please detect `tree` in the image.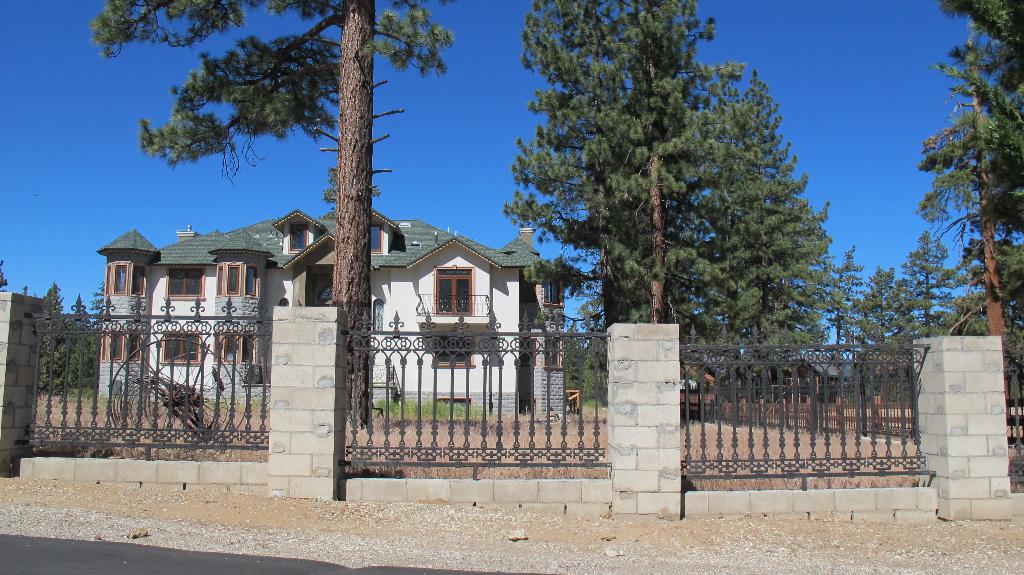
859/261/915/371.
